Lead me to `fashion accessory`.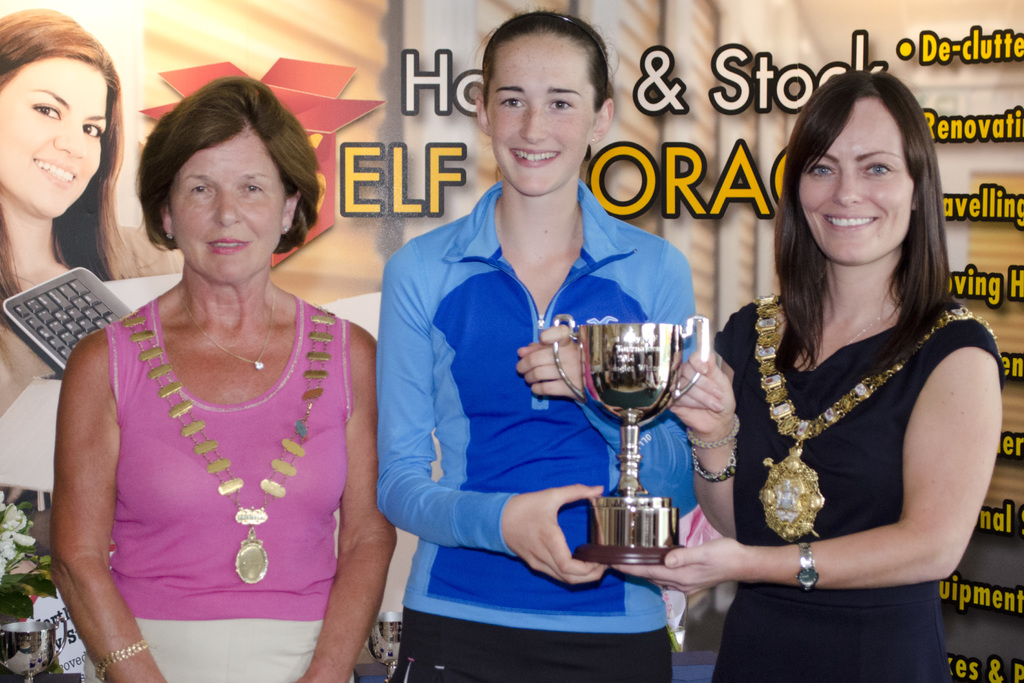
Lead to (x1=107, y1=644, x2=153, y2=670).
